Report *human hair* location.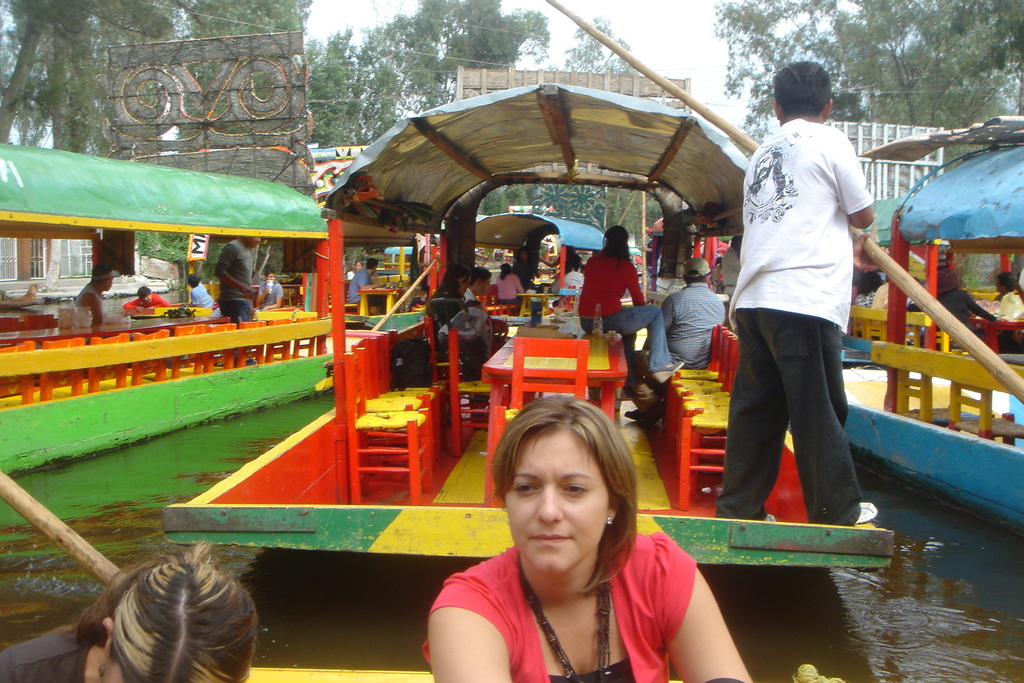
Report: select_region(136, 287, 149, 296).
